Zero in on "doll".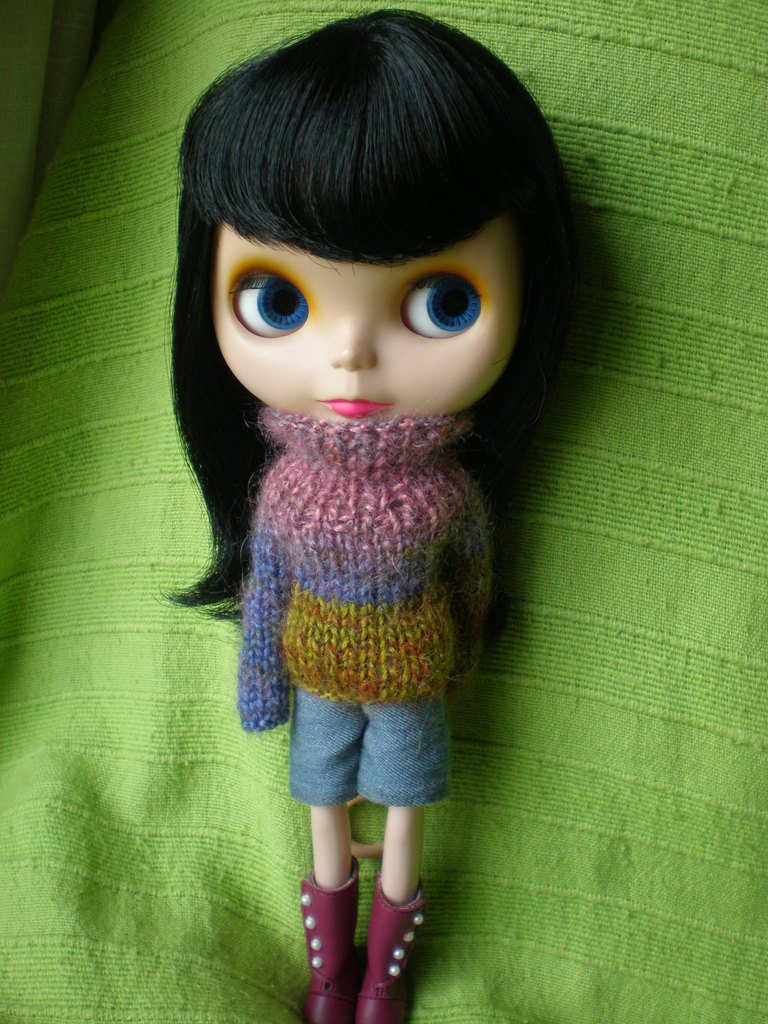
Zeroed in: Rect(139, 6, 595, 1023).
